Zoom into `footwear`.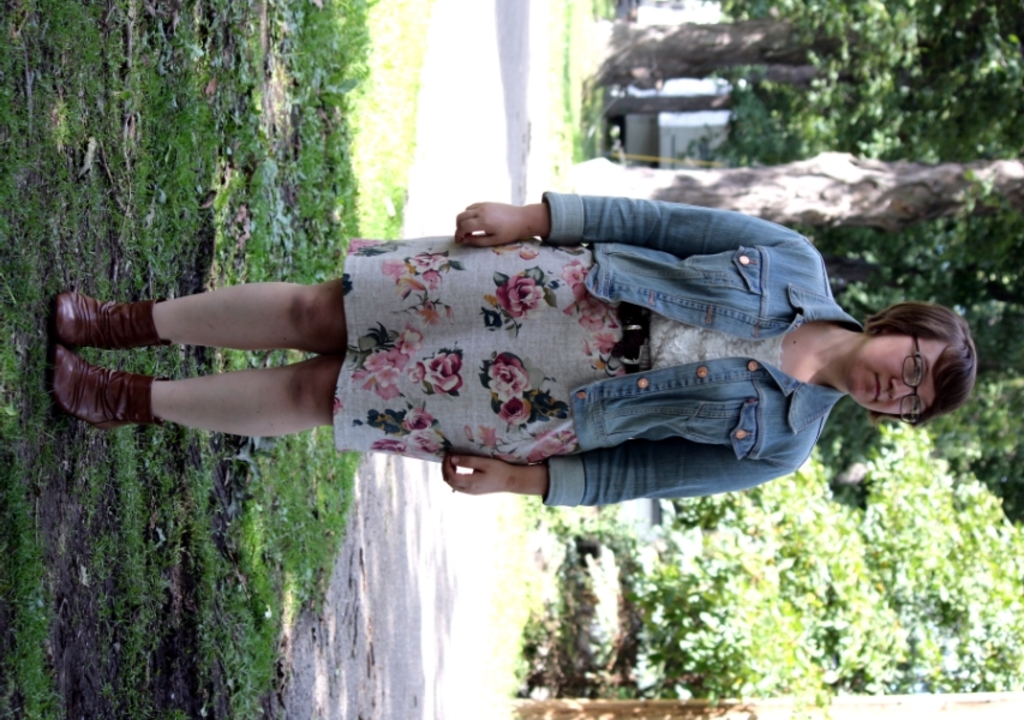
Zoom target: select_region(42, 340, 150, 440).
